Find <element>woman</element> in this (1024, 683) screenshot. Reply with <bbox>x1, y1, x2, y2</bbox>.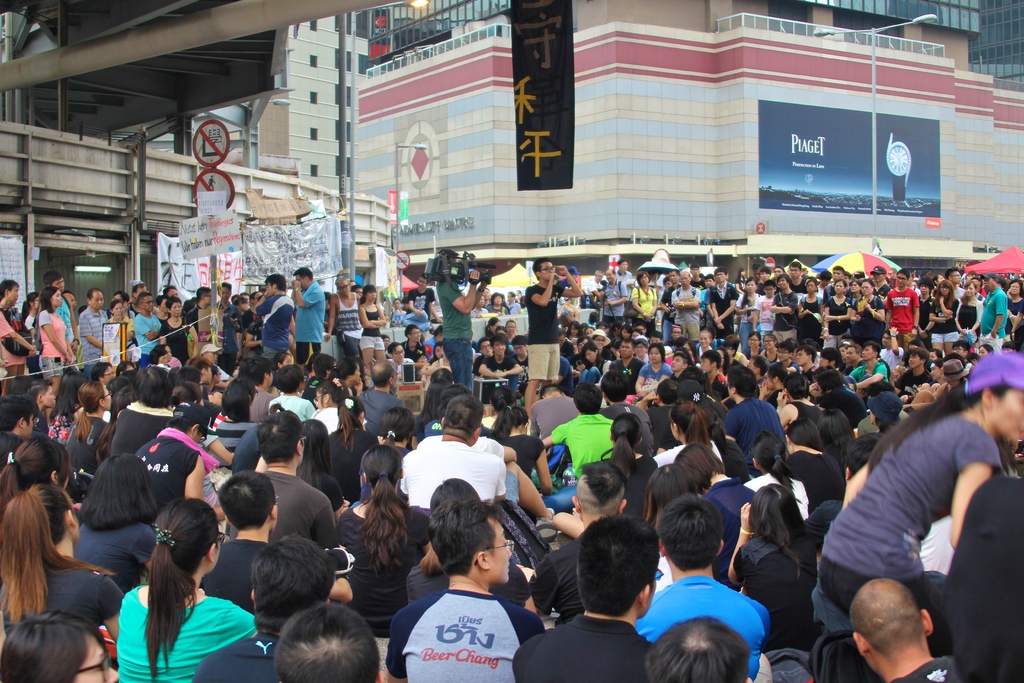
<bbox>40, 286, 74, 377</bbox>.
